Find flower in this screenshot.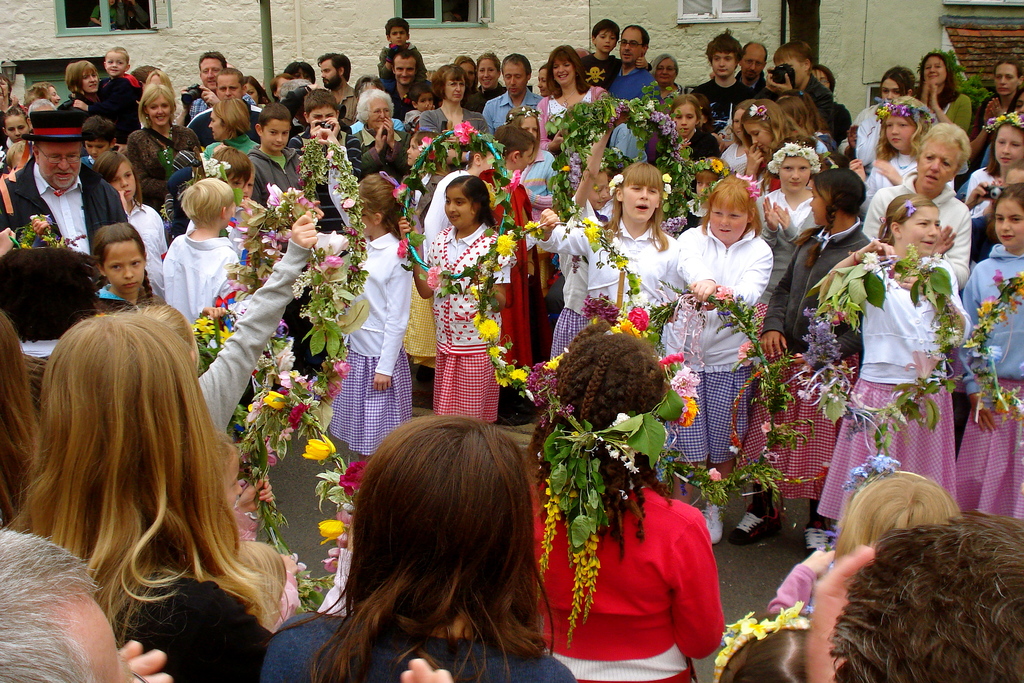
The bounding box for flower is bbox(336, 464, 368, 498).
